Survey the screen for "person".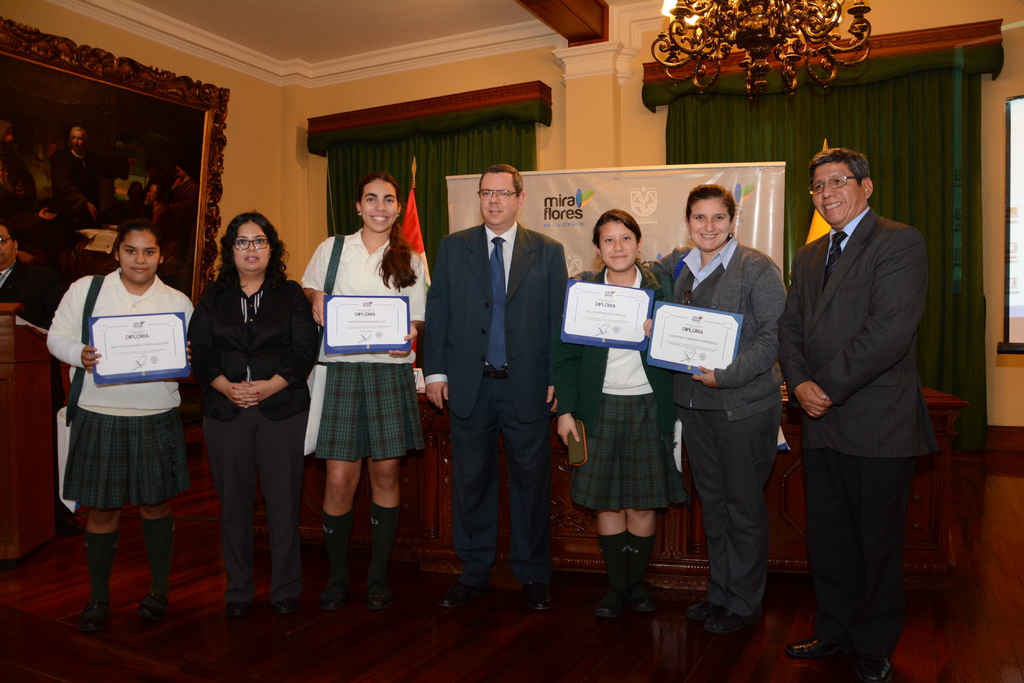
Survey found: rect(645, 186, 778, 639).
